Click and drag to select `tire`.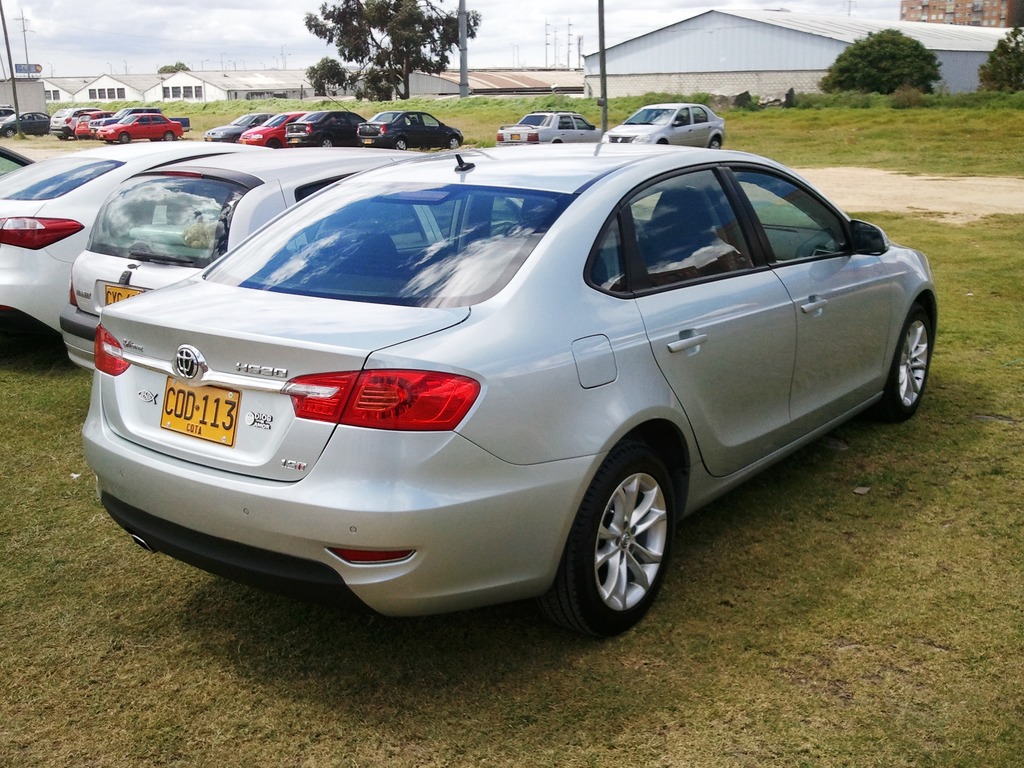
Selection: Rect(163, 129, 179, 141).
